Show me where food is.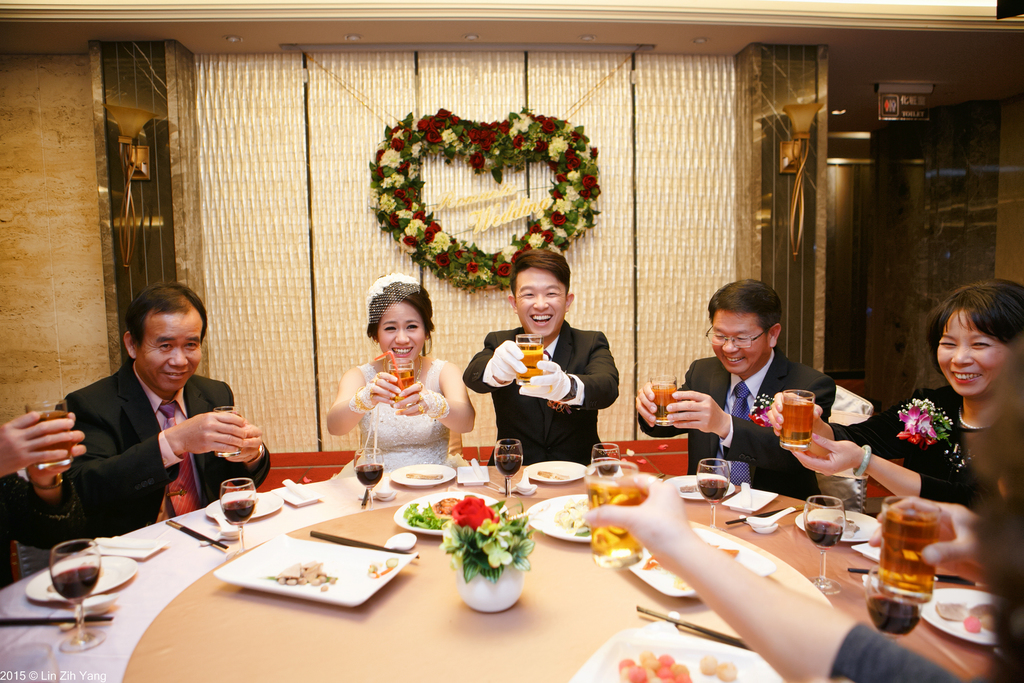
food is at box=[280, 476, 312, 501].
